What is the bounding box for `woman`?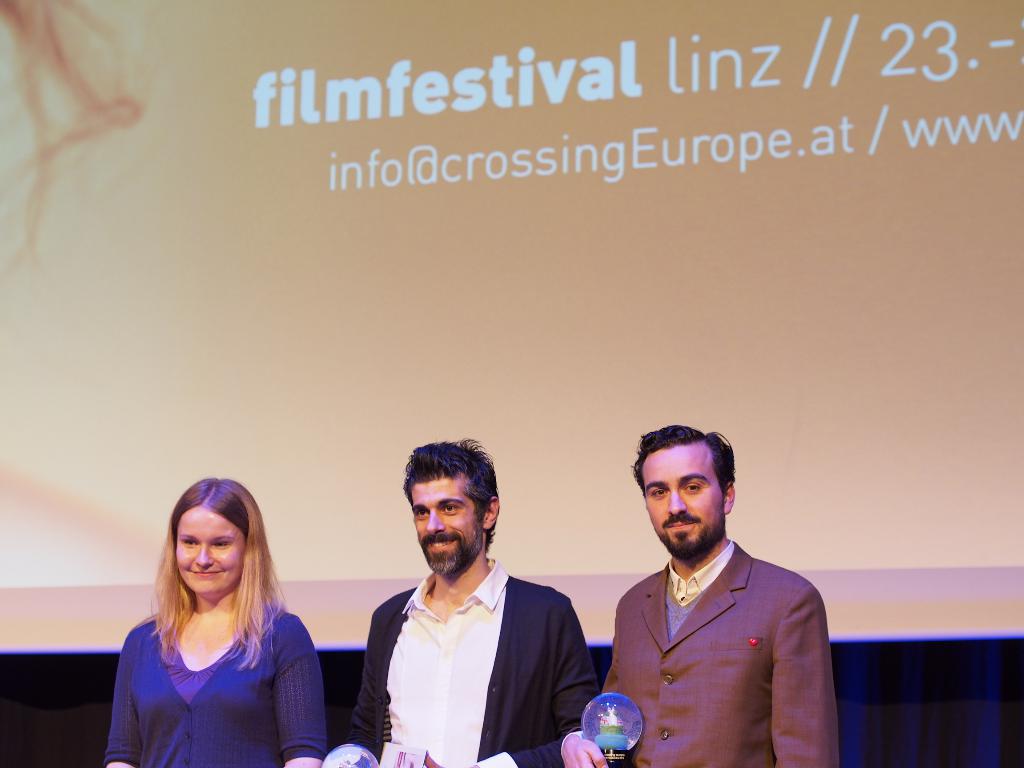
(109, 471, 333, 764).
